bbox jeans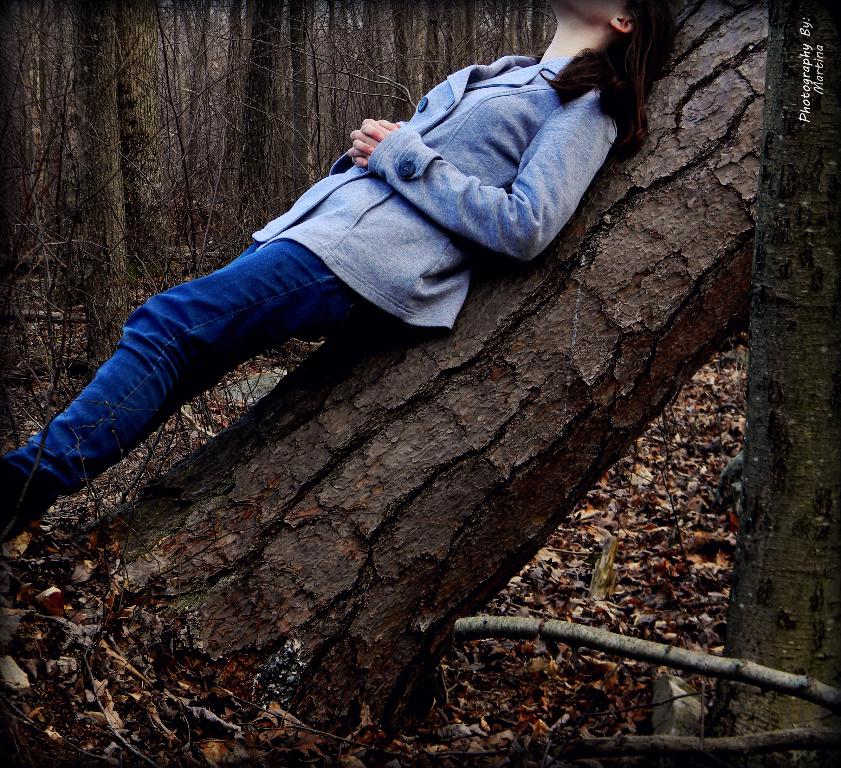
Rect(4, 241, 359, 518)
